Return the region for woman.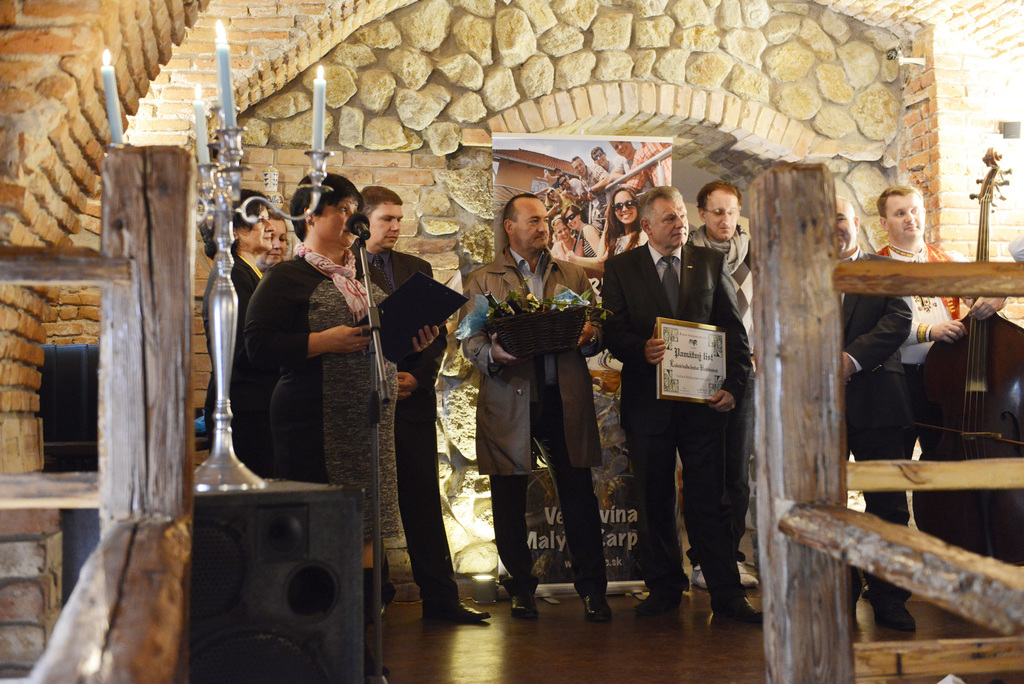
l=557, t=200, r=607, b=268.
